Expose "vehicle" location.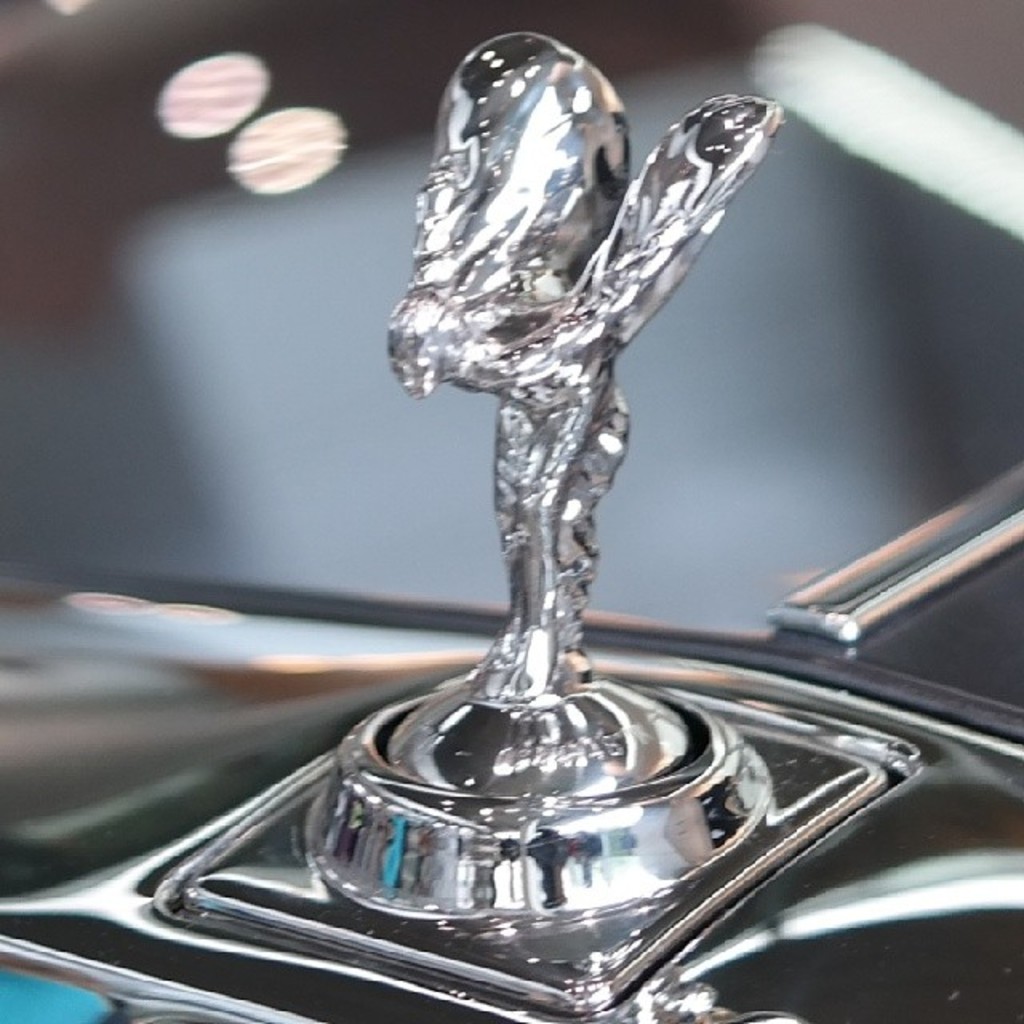
Exposed at (left=0, top=0, right=1022, bottom=1022).
